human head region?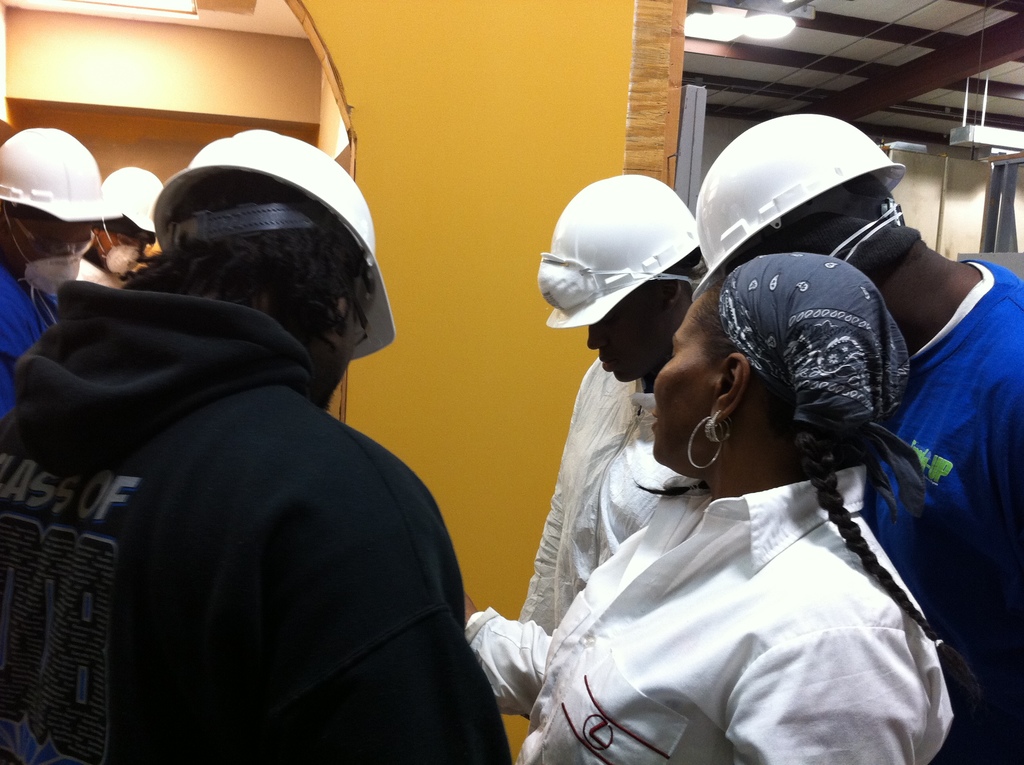
BBox(145, 128, 401, 407)
